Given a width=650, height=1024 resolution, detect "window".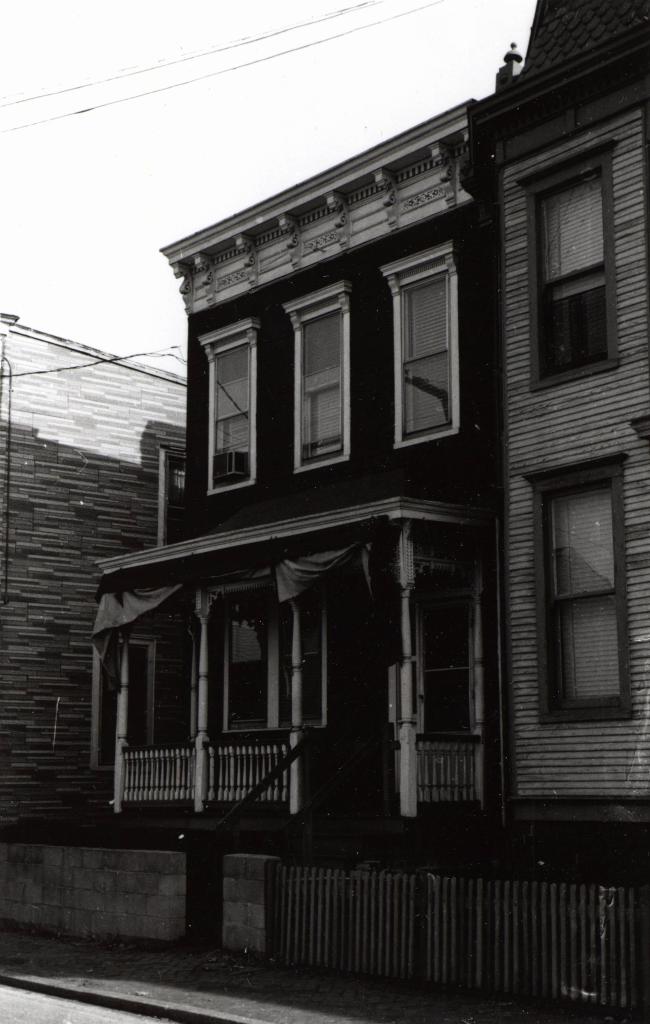
<bbox>527, 138, 626, 379</bbox>.
